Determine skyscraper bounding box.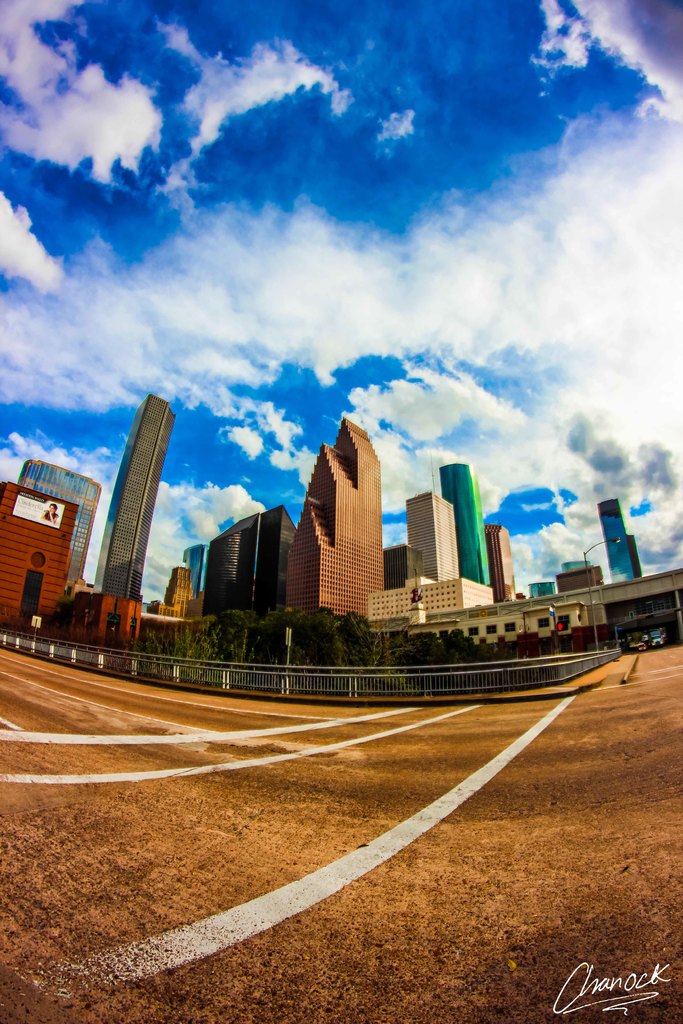
Determined: bbox(484, 518, 523, 607).
